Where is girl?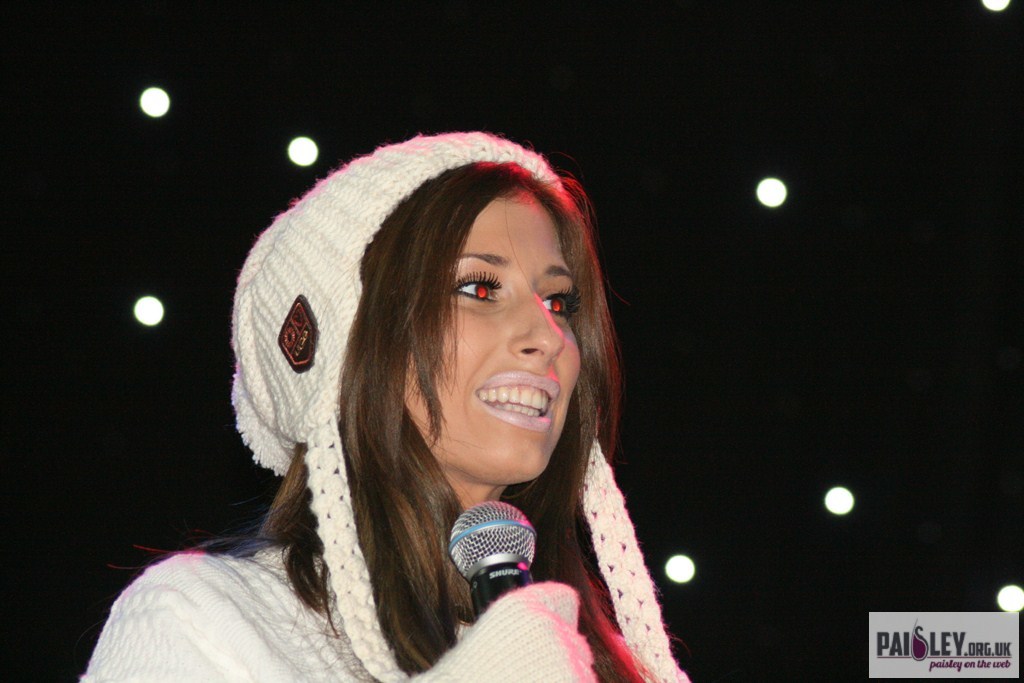
x1=84 y1=127 x2=694 y2=682.
